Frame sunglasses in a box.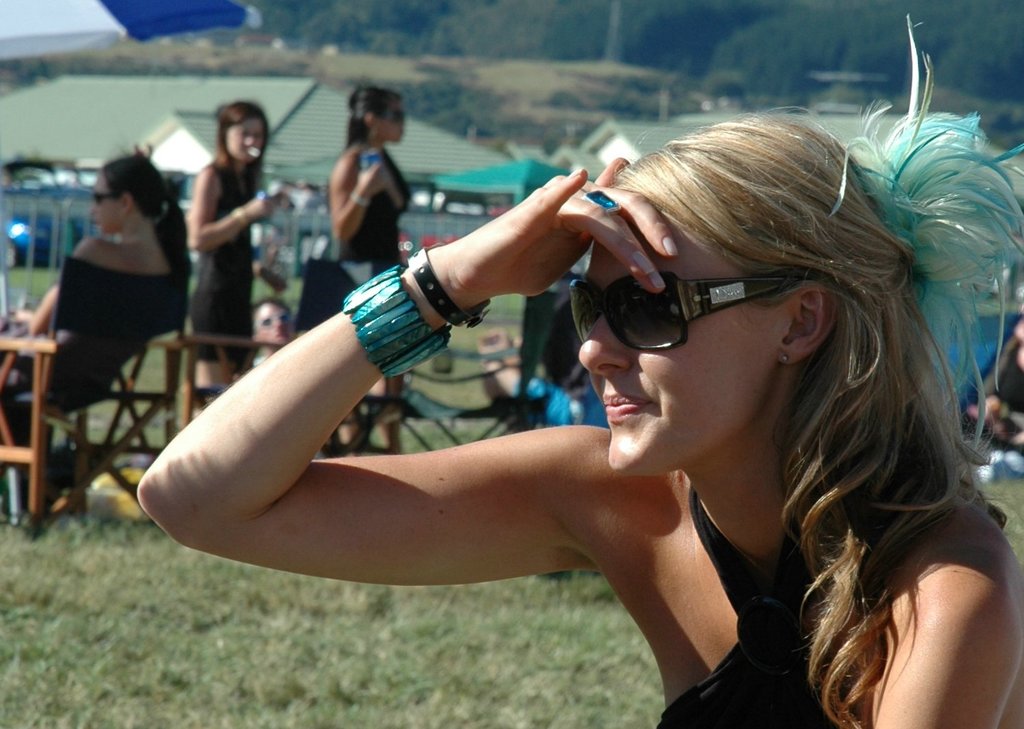
<box>95,190,116,205</box>.
